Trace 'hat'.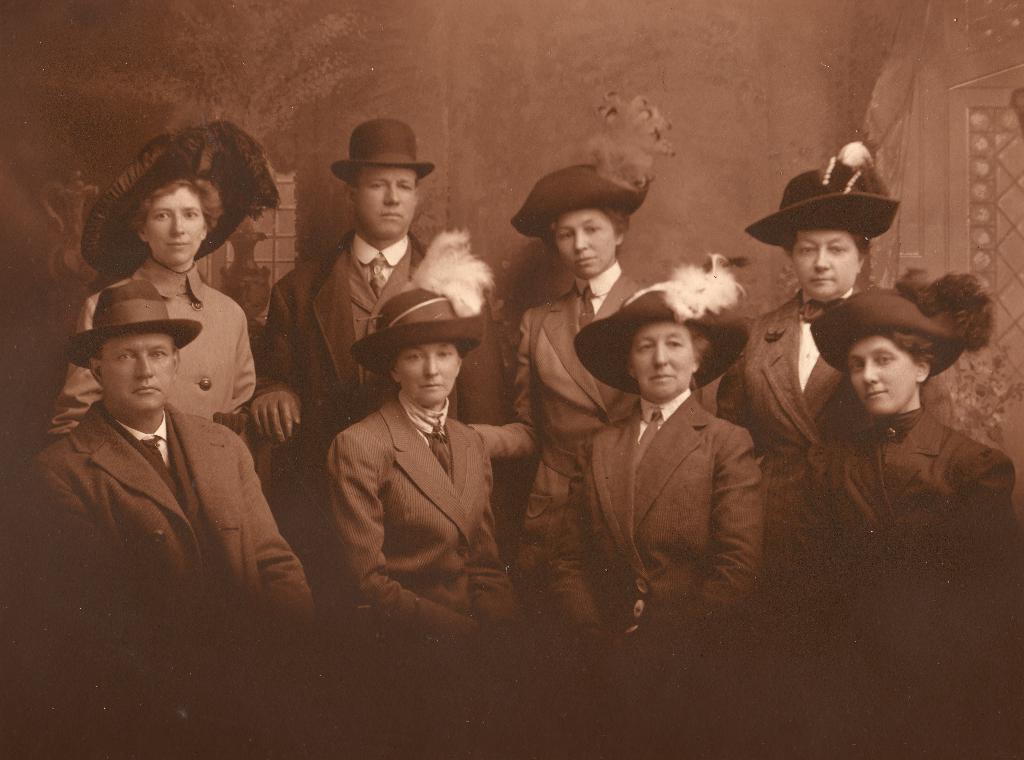
Traced to bbox=(80, 118, 278, 284).
